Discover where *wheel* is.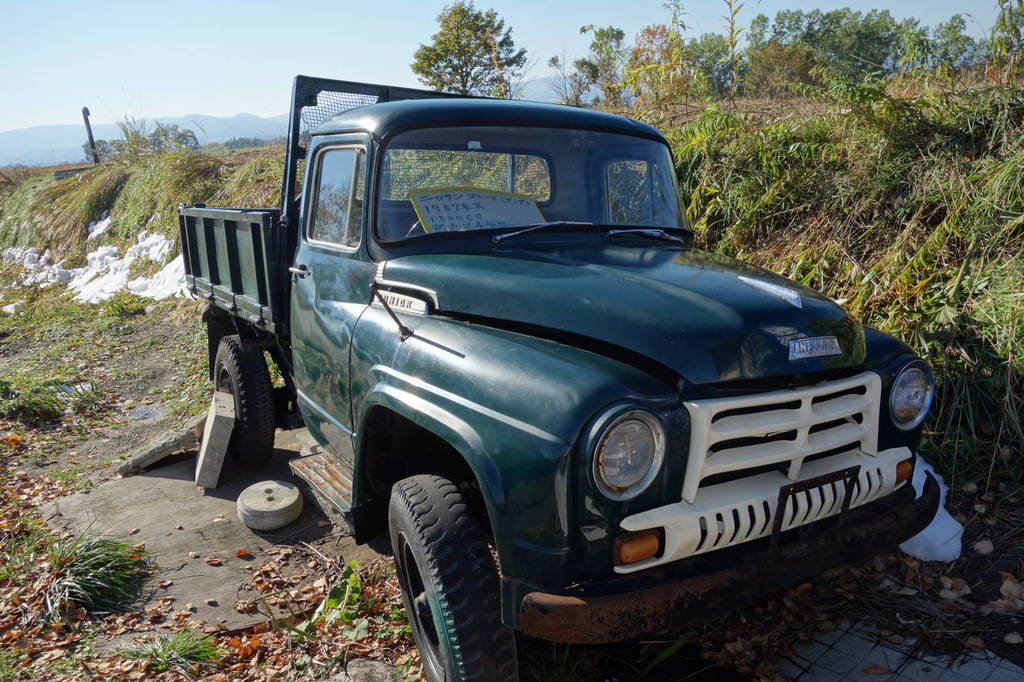
Discovered at (389,465,513,669).
